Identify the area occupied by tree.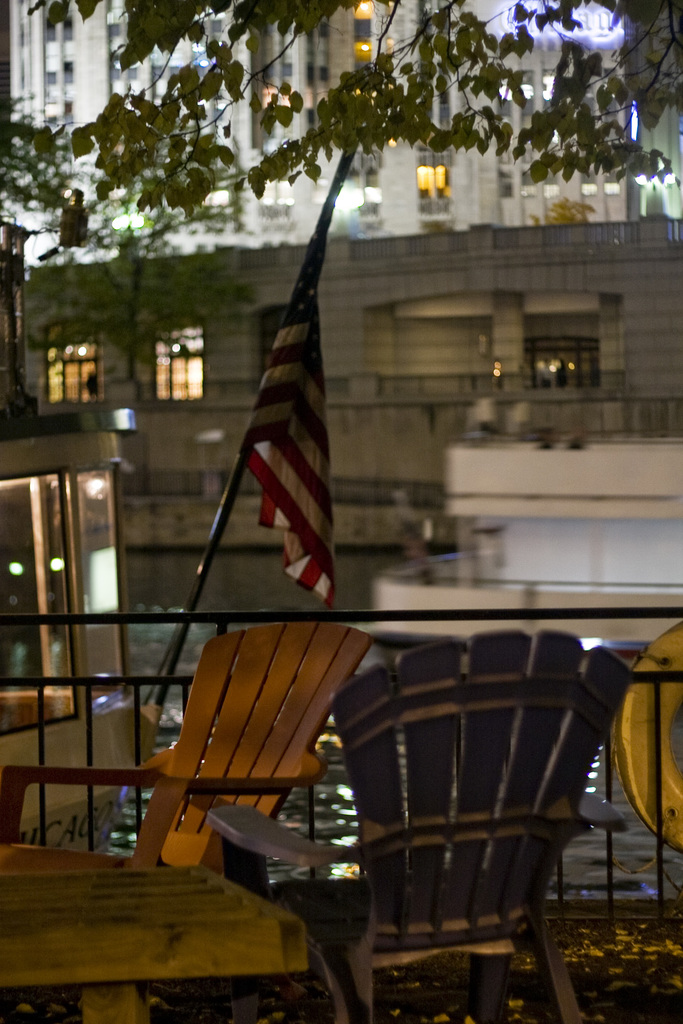
Area: [x1=33, y1=0, x2=682, y2=207].
